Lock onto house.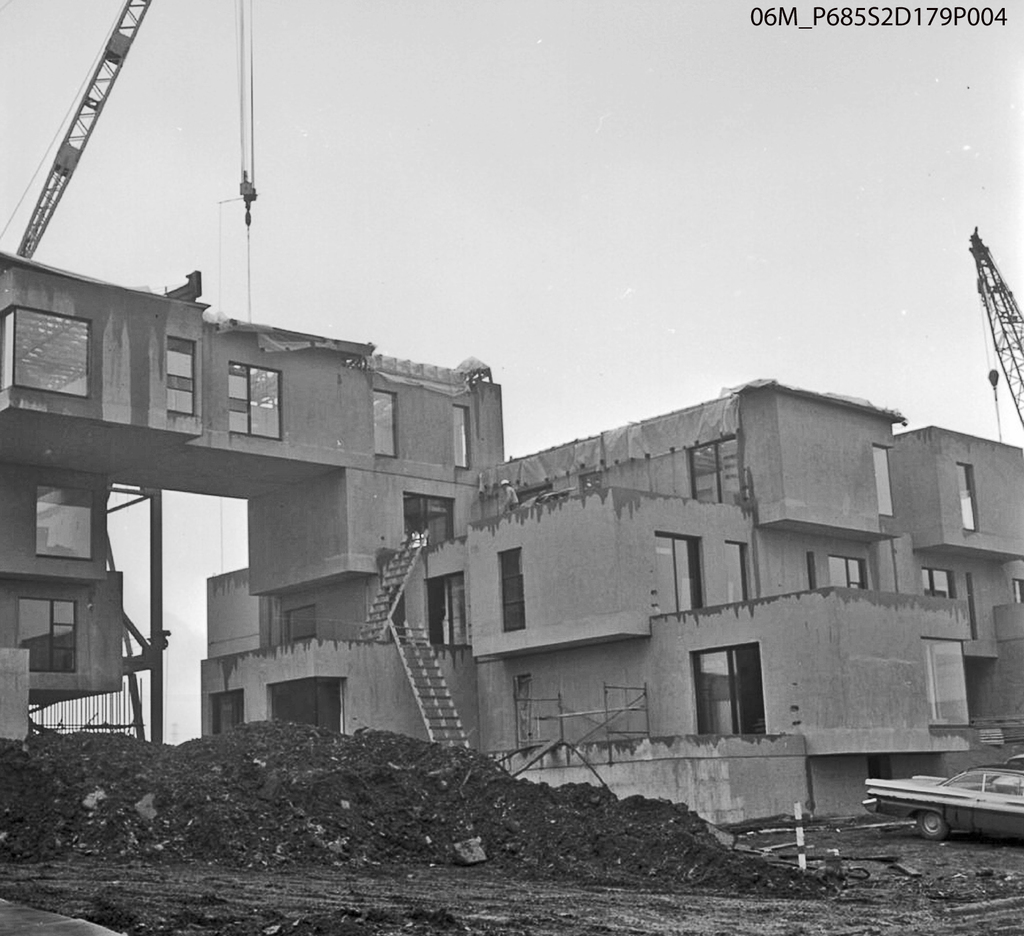
Locked: <box>0,297,1023,837</box>.
